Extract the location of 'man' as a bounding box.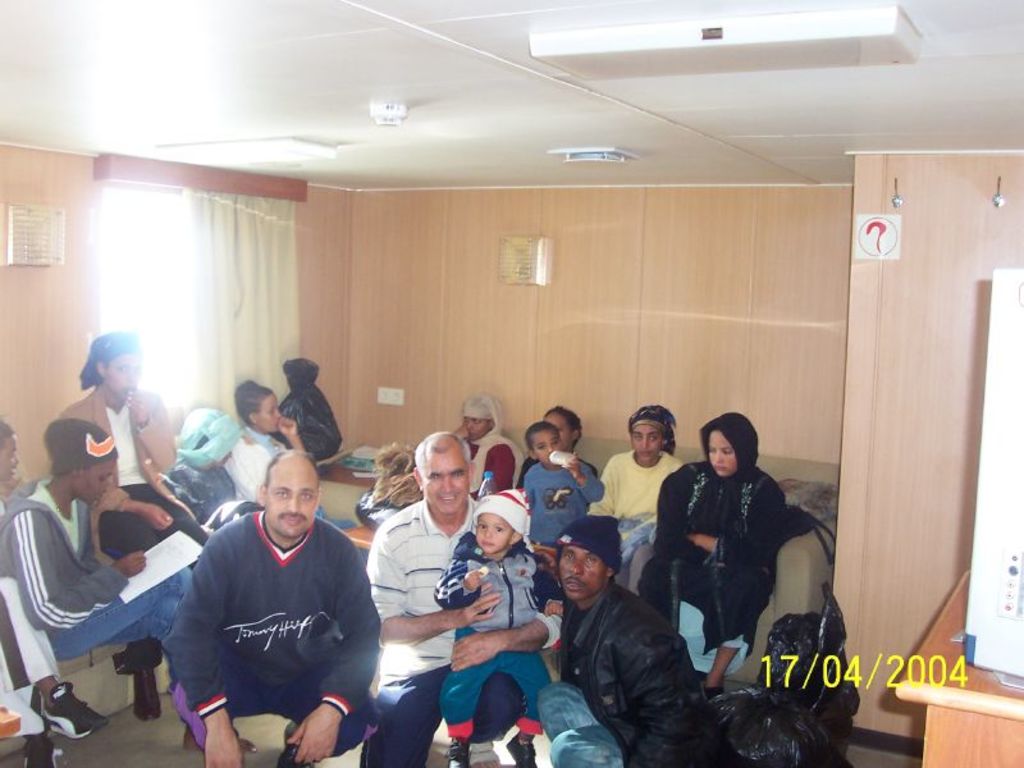
[152, 444, 385, 767].
